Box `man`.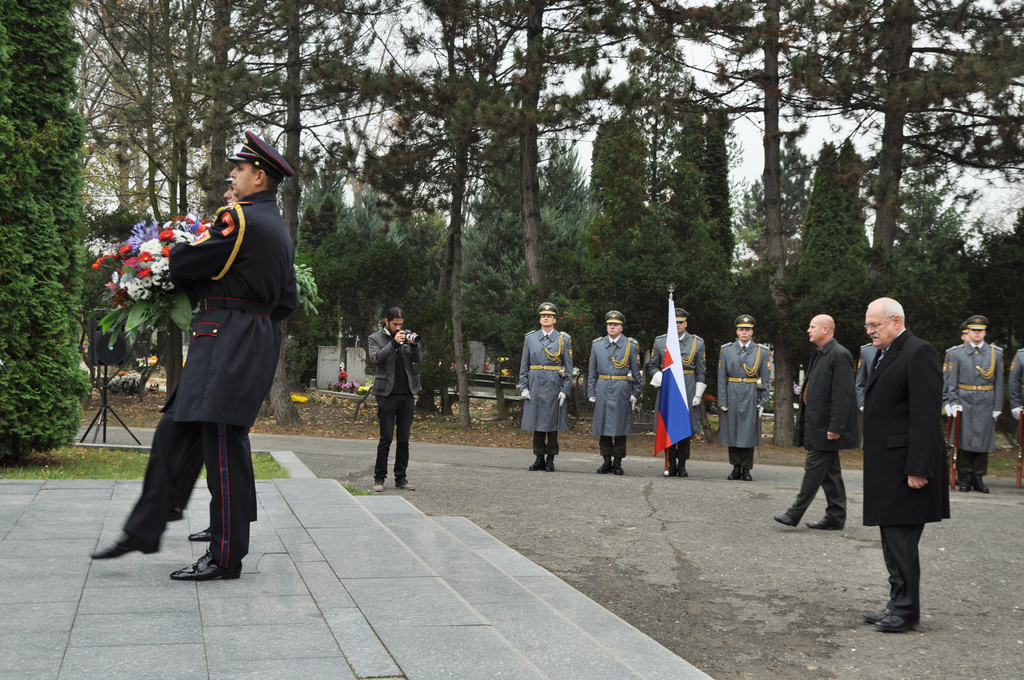
box=[367, 303, 422, 492].
